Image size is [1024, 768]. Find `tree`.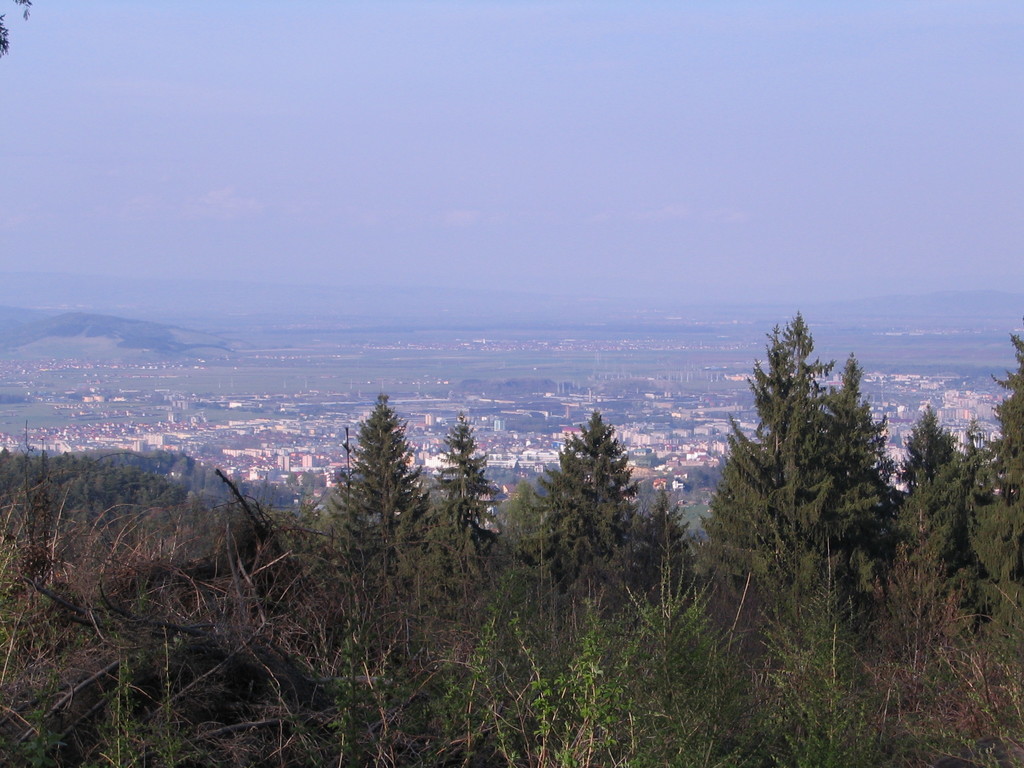
[left=314, top=397, right=425, bottom=566].
